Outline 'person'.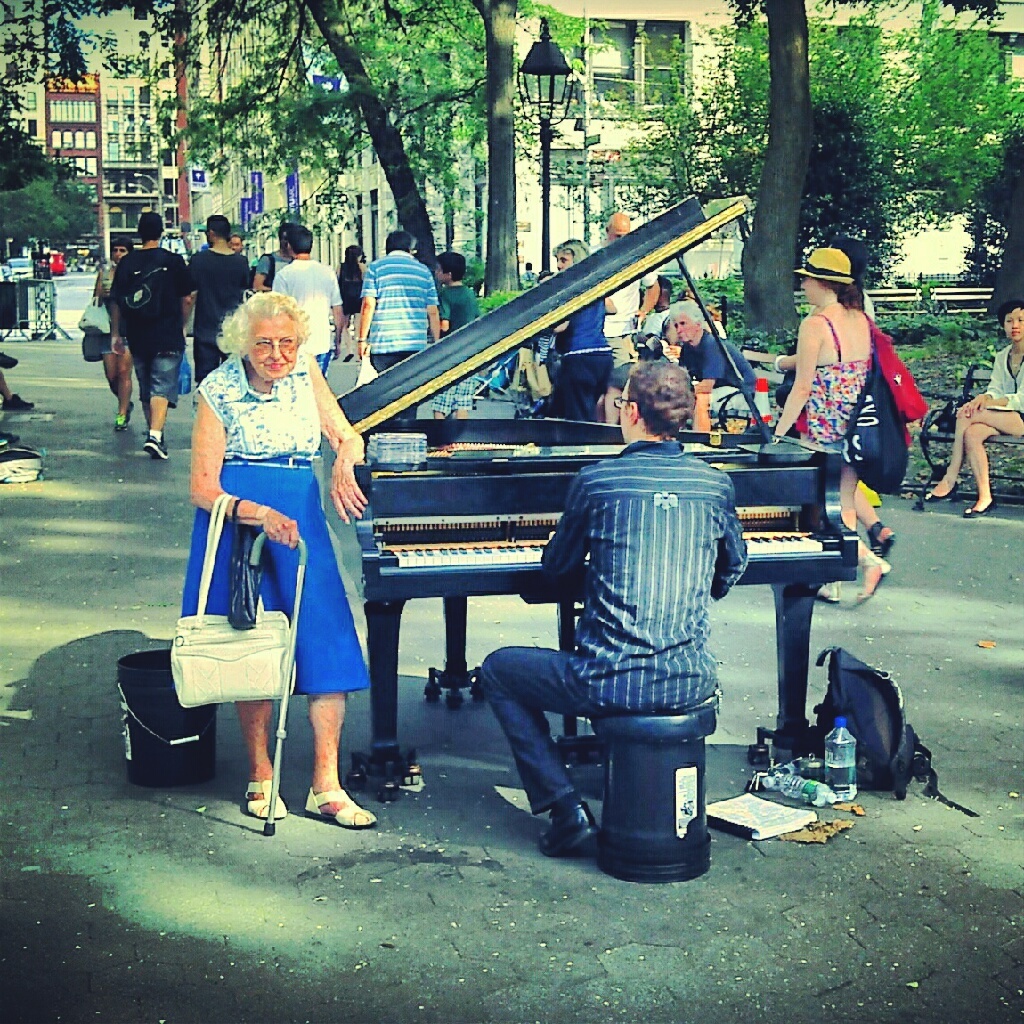
Outline: <box>180,291,371,816</box>.
